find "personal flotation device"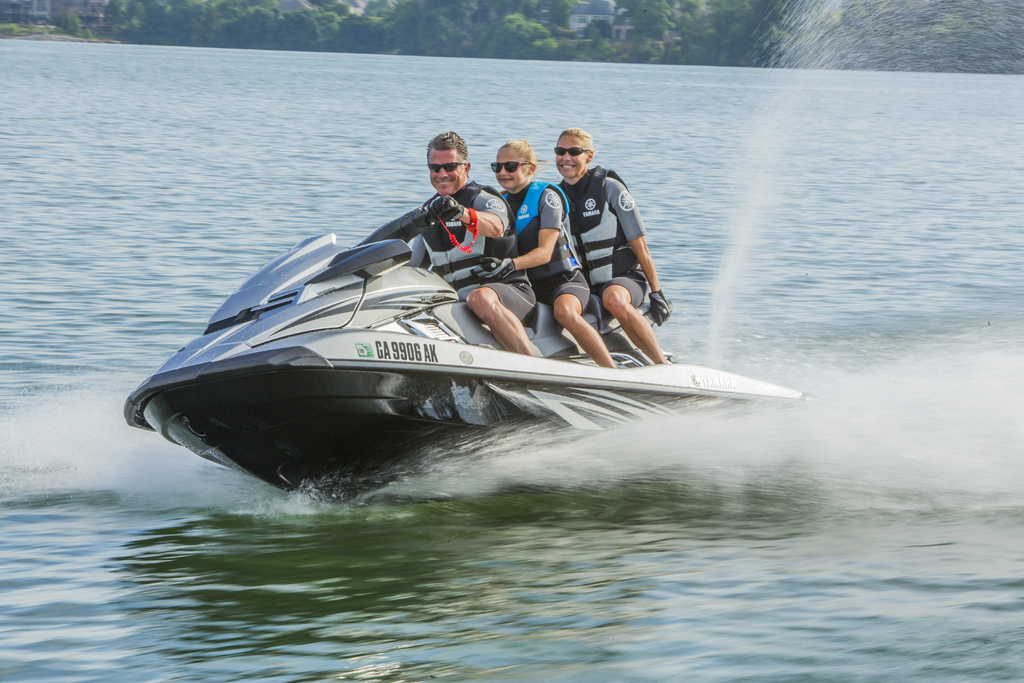
pyautogui.locateOnScreen(552, 156, 646, 283)
